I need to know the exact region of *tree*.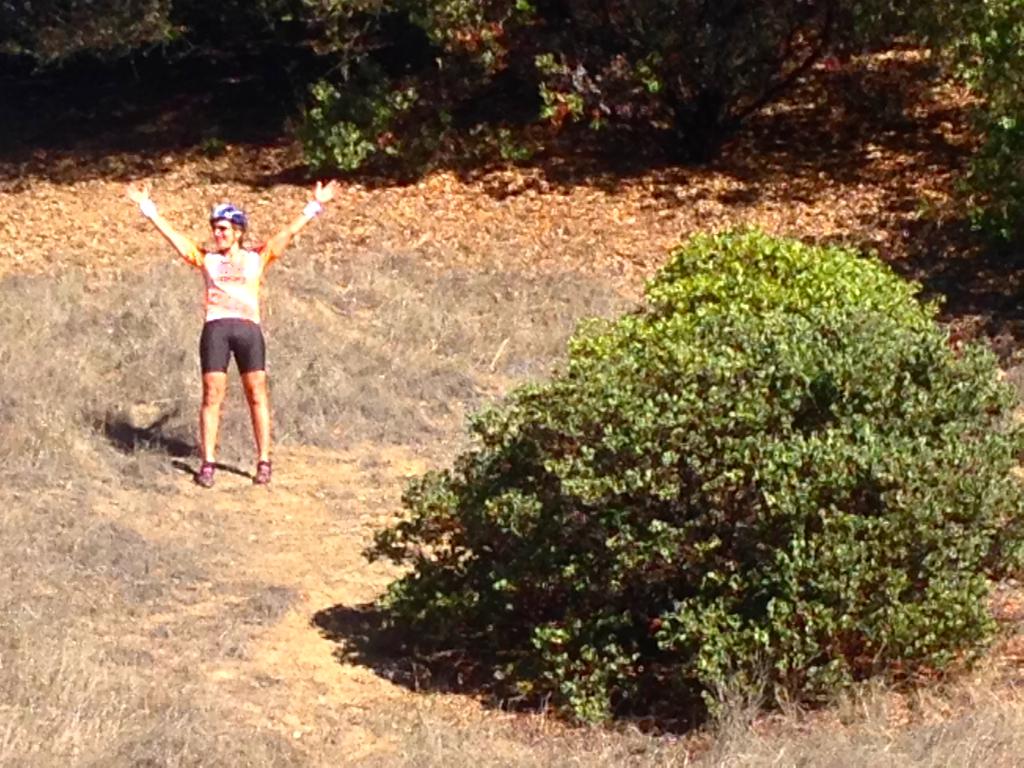
Region: (x1=230, y1=0, x2=547, y2=165).
